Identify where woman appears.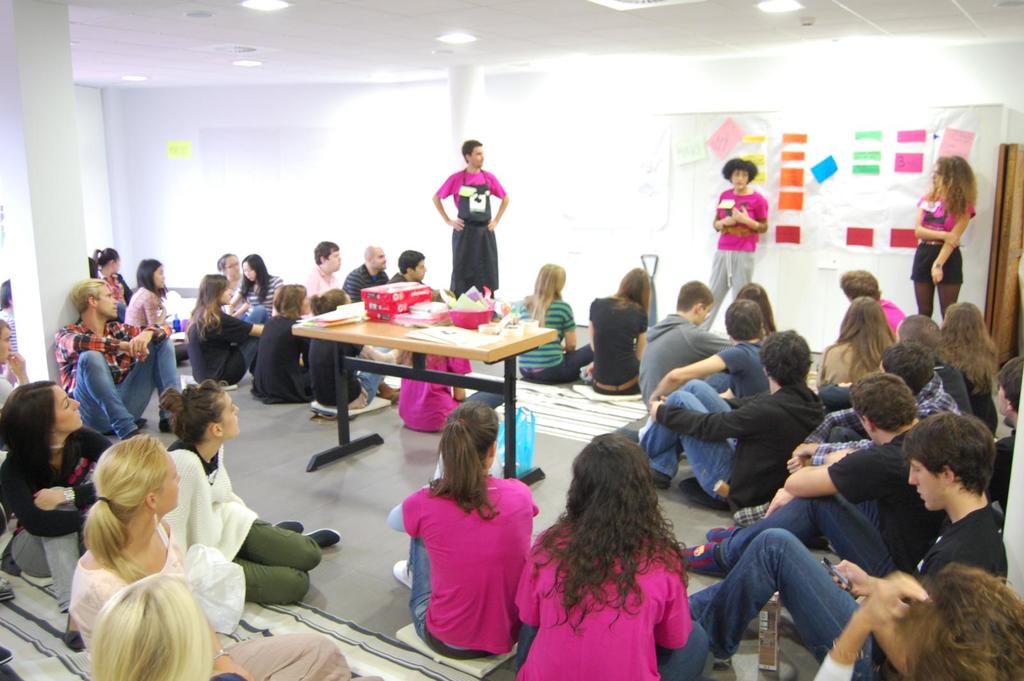
Appears at box(893, 314, 971, 412).
